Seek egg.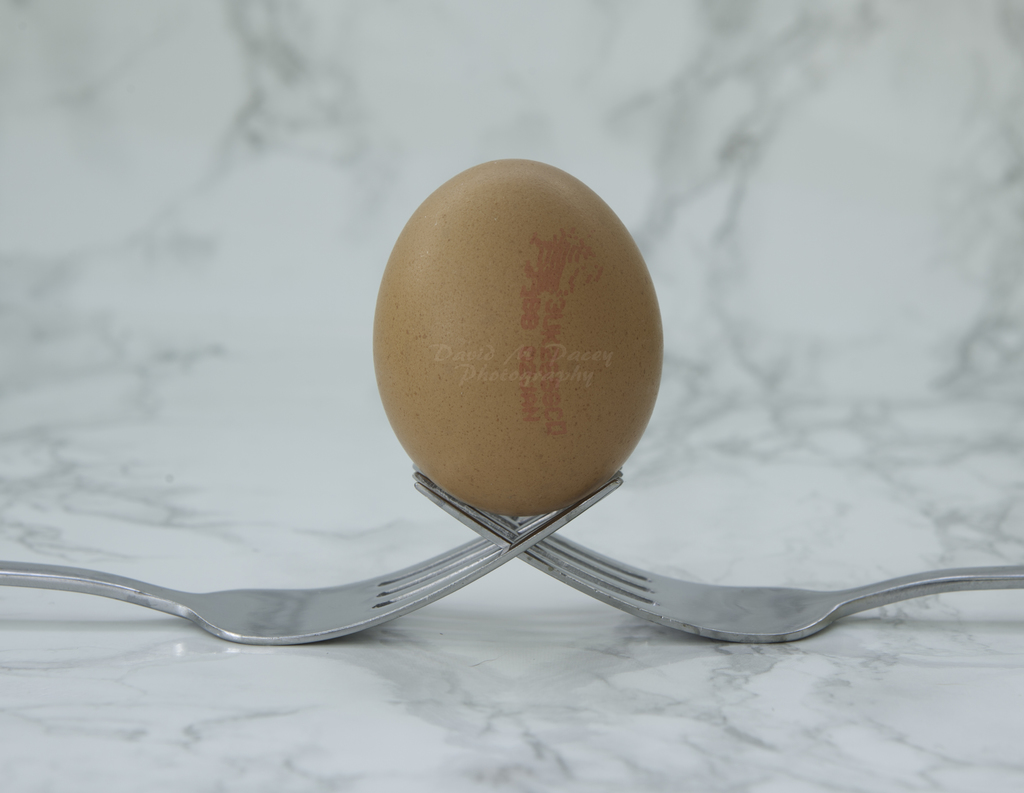
x1=369, y1=159, x2=664, y2=515.
